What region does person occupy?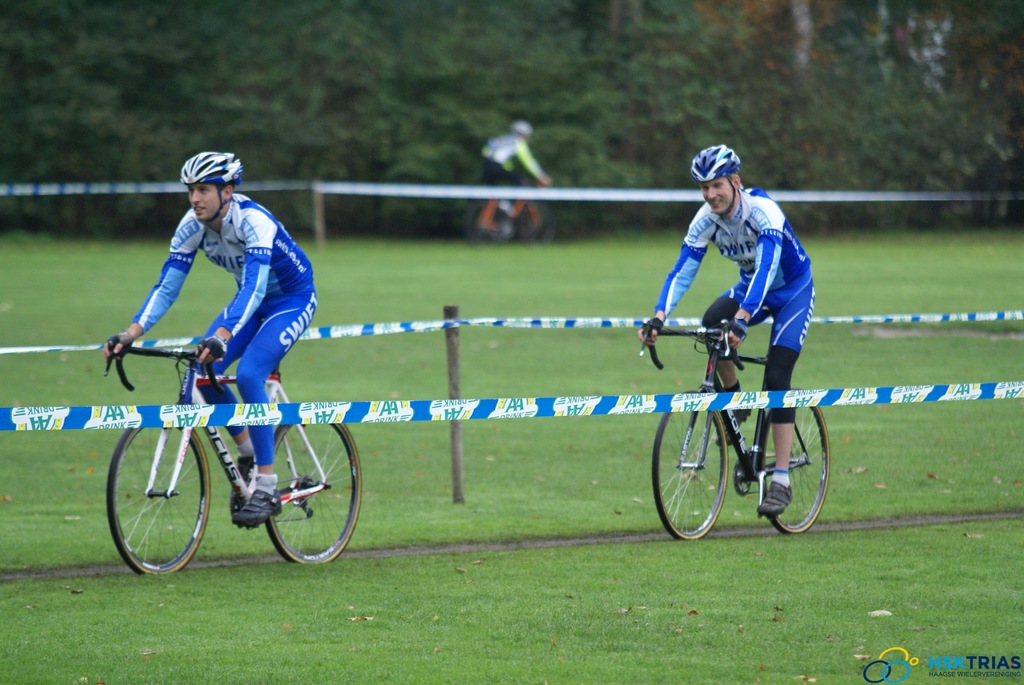
detection(644, 193, 829, 530).
